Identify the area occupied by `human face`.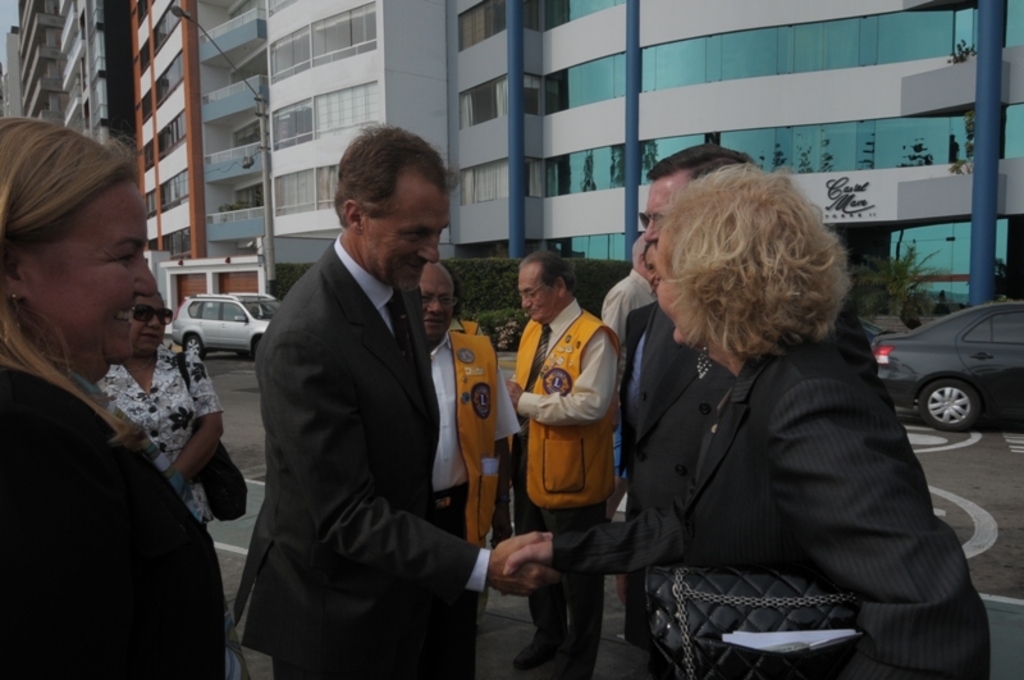
Area: (left=131, top=280, right=170, bottom=353).
